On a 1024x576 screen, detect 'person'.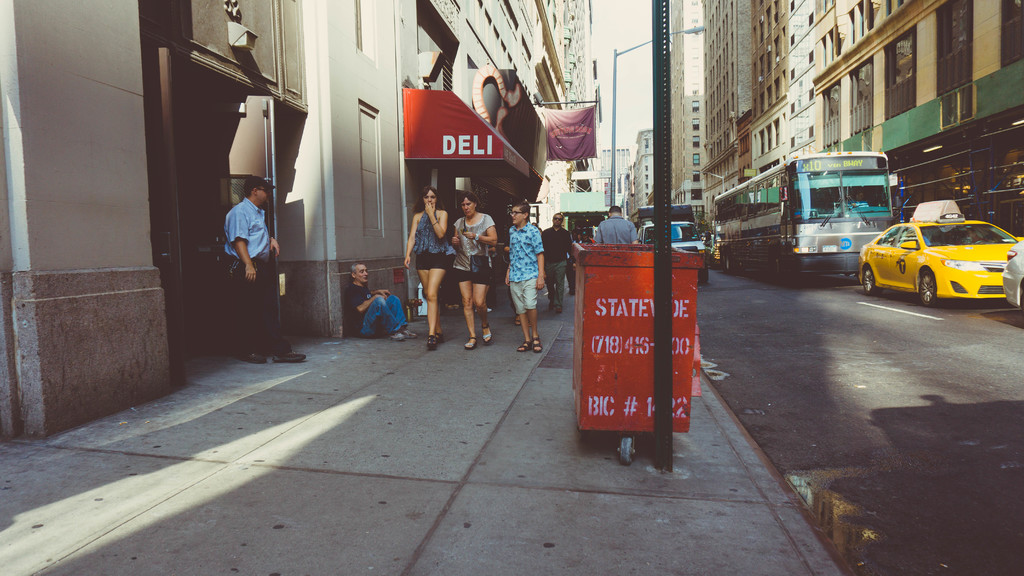
x1=345, y1=259, x2=417, y2=340.
